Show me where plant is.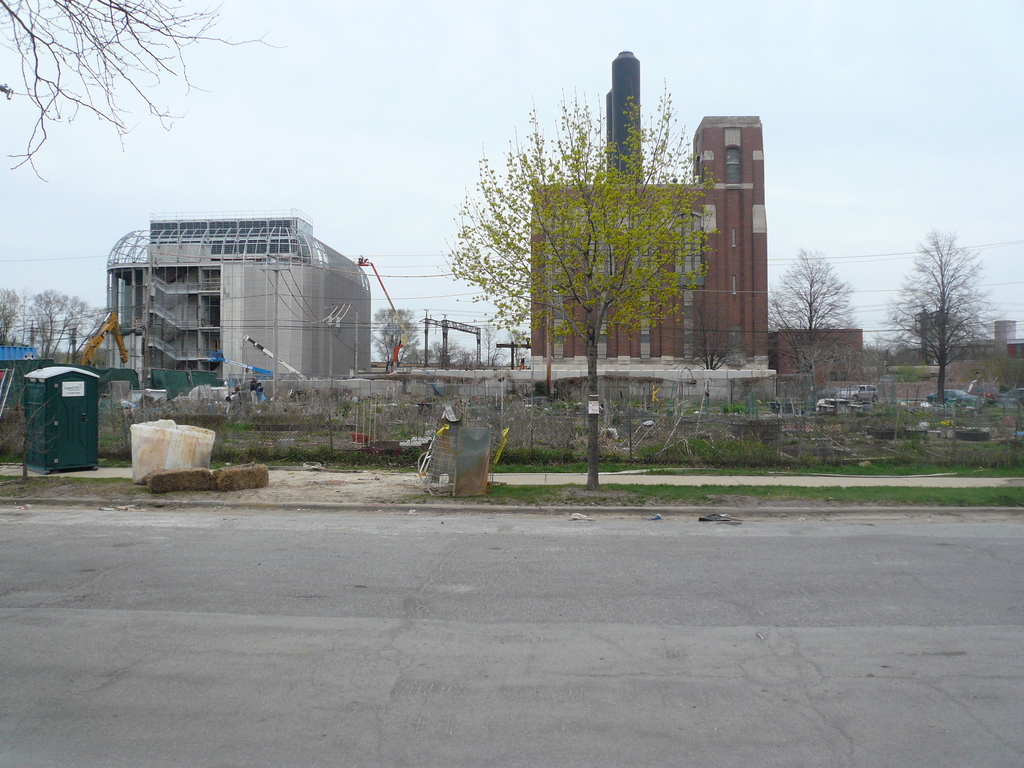
plant is at [left=399, top=444, right=423, bottom=472].
